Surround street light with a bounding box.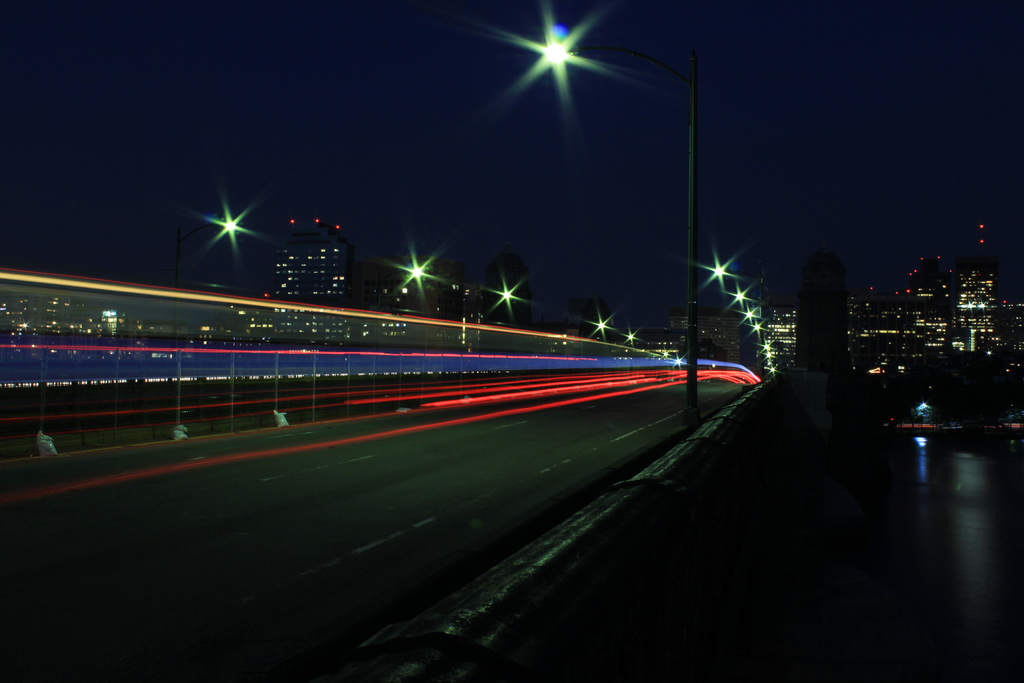
bbox(372, 257, 440, 313).
